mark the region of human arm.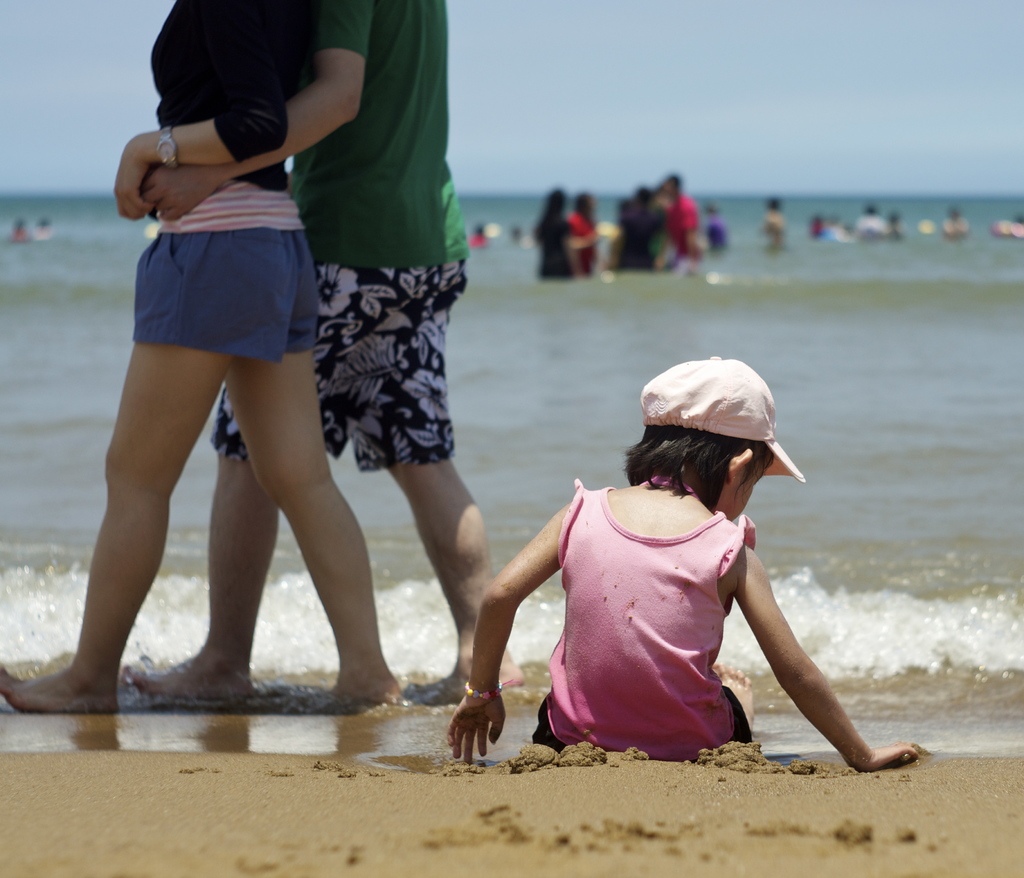
Region: 125 0 380 236.
